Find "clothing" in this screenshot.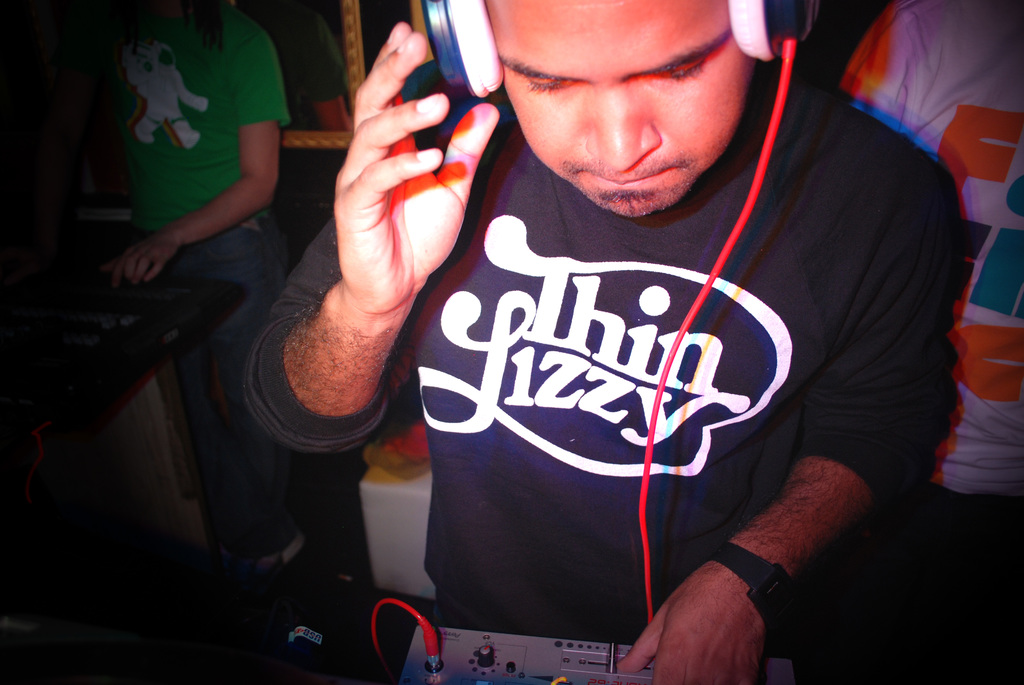
The bounding box for "clothing" is (left=831, top=0, right=1020, bottom=500).
